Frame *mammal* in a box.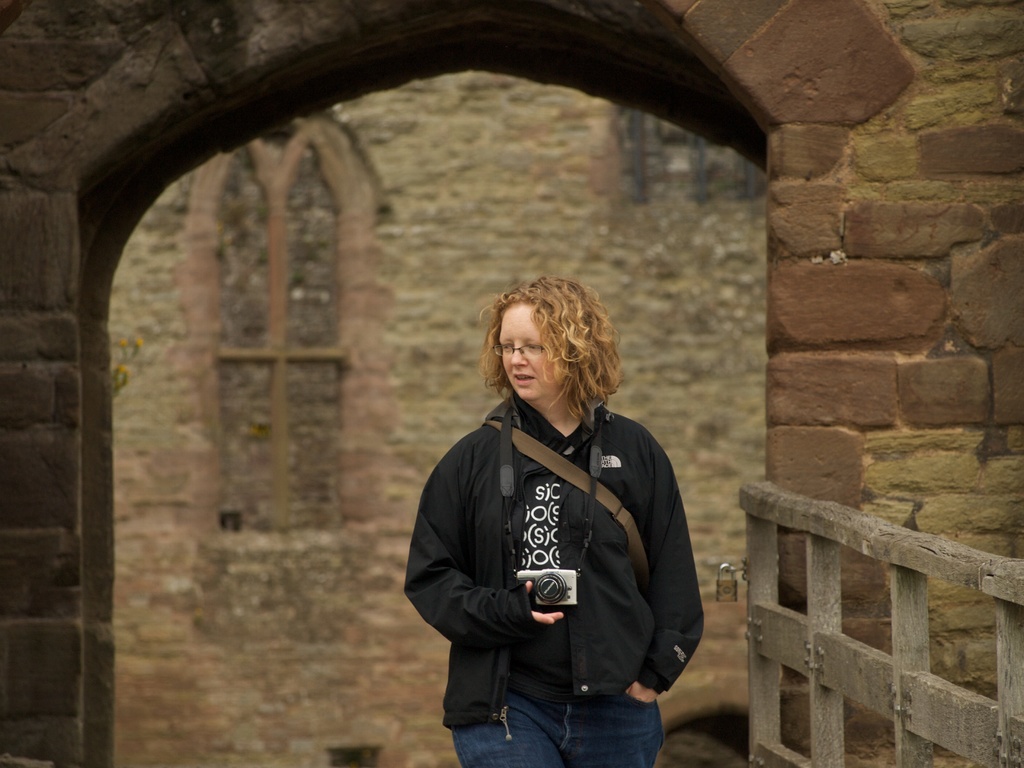
bbox(393, 291, 719, 764).
